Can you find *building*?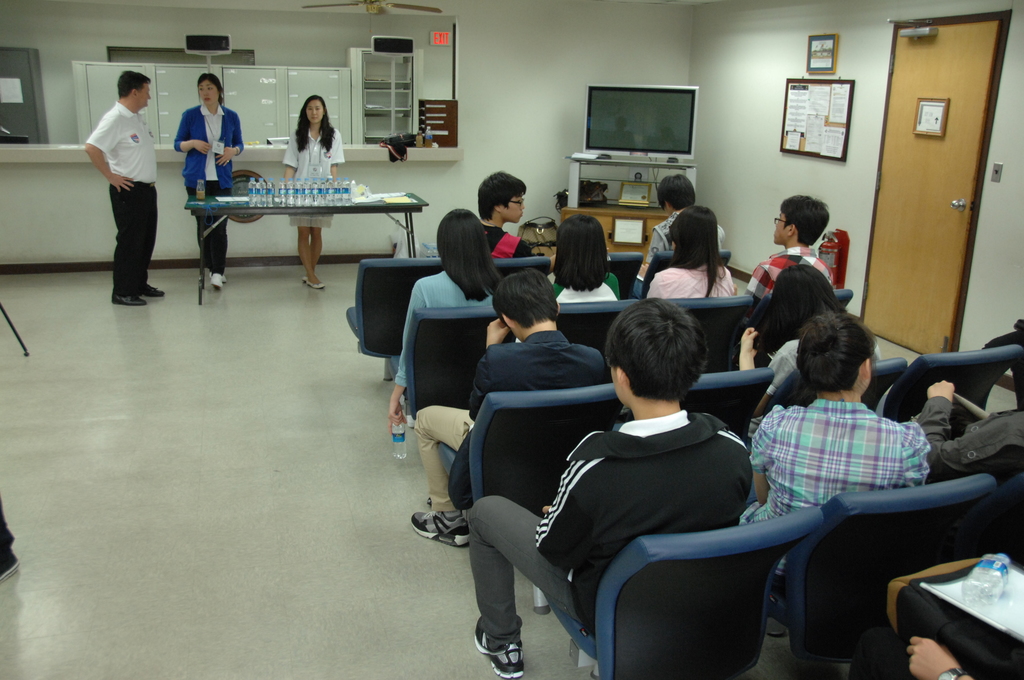
Yes, bounding box: (x1=0, y1=0, x2=1022, y2=679).
